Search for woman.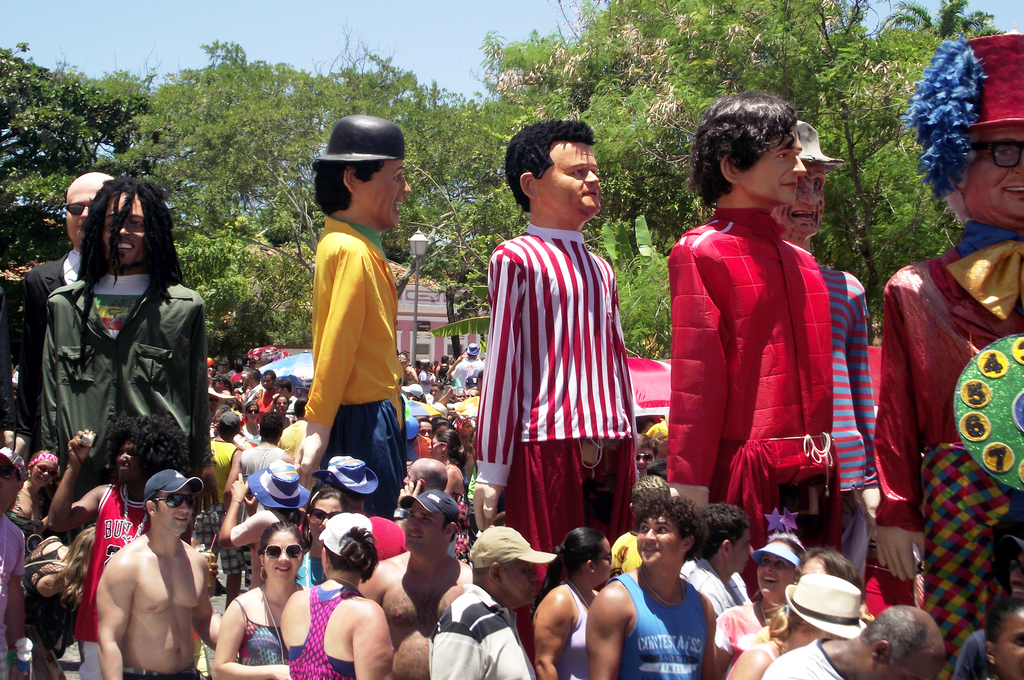
Found at 725, 575, 865, 679.
